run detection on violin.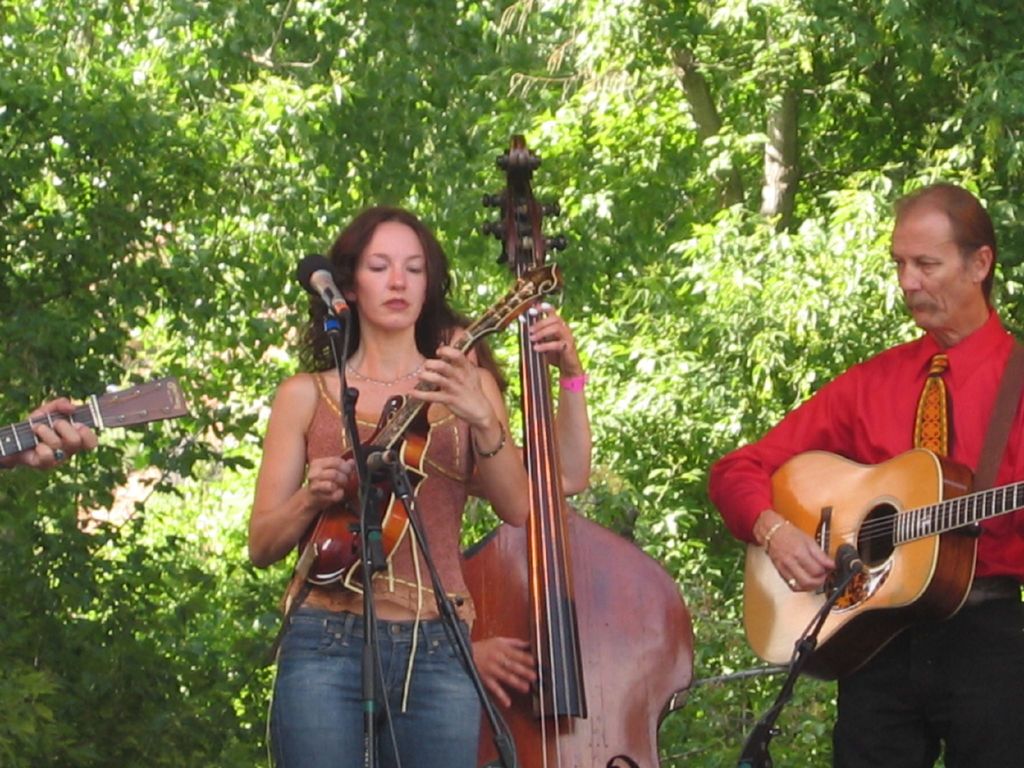
Result: (268,262,563,662).
